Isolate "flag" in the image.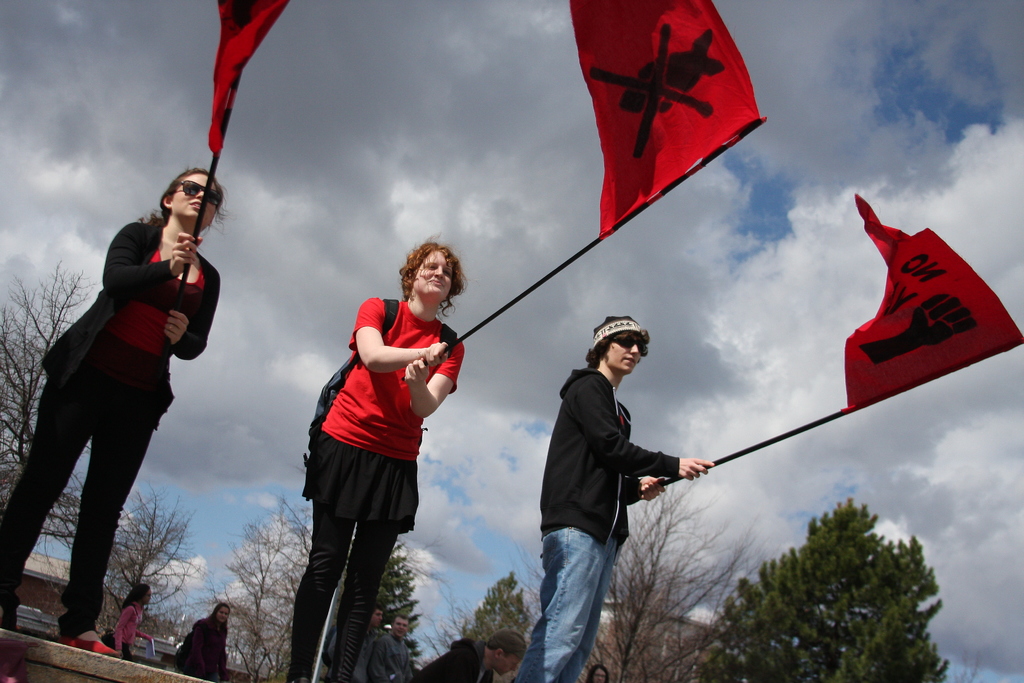
Isolated region: [x1=838, y1=189, x2=1023, y2=404].
